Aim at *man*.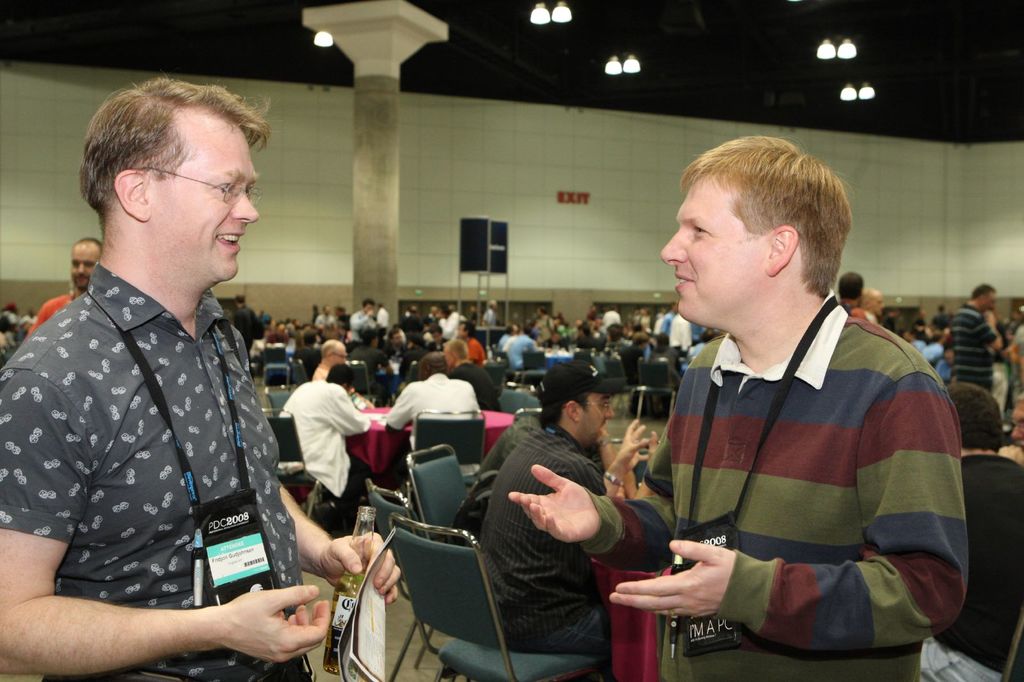
Aimed at [left=0, top=77, right=399, bottom=681].
